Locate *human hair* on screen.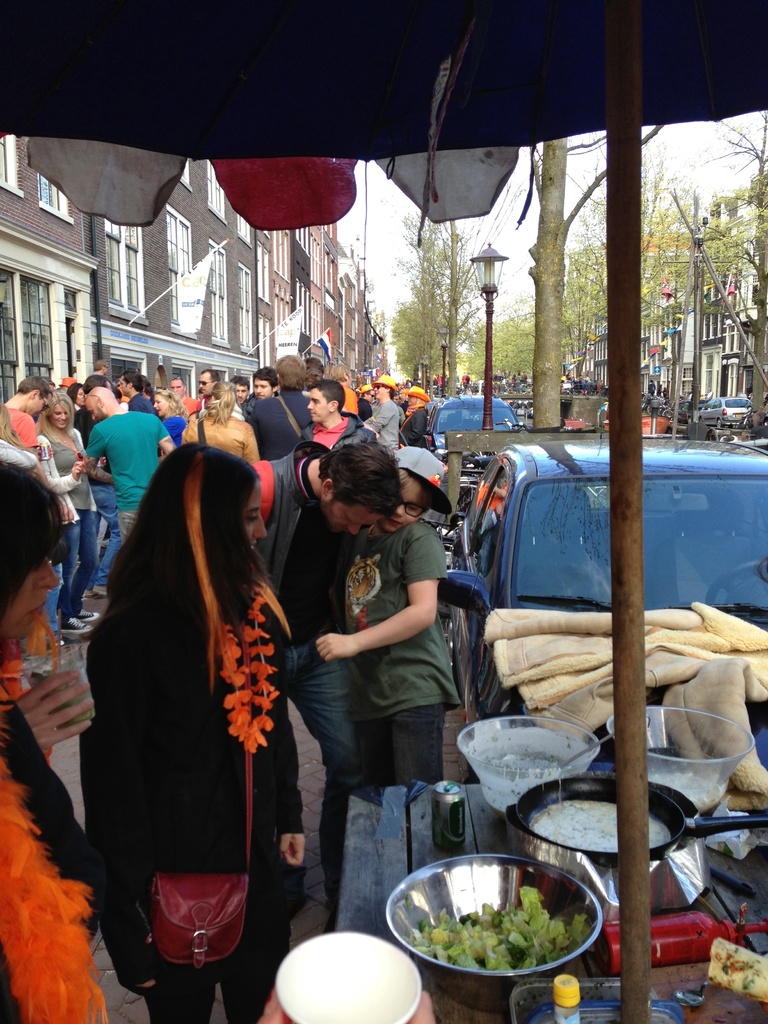
On screen at 109,457,273,739.
